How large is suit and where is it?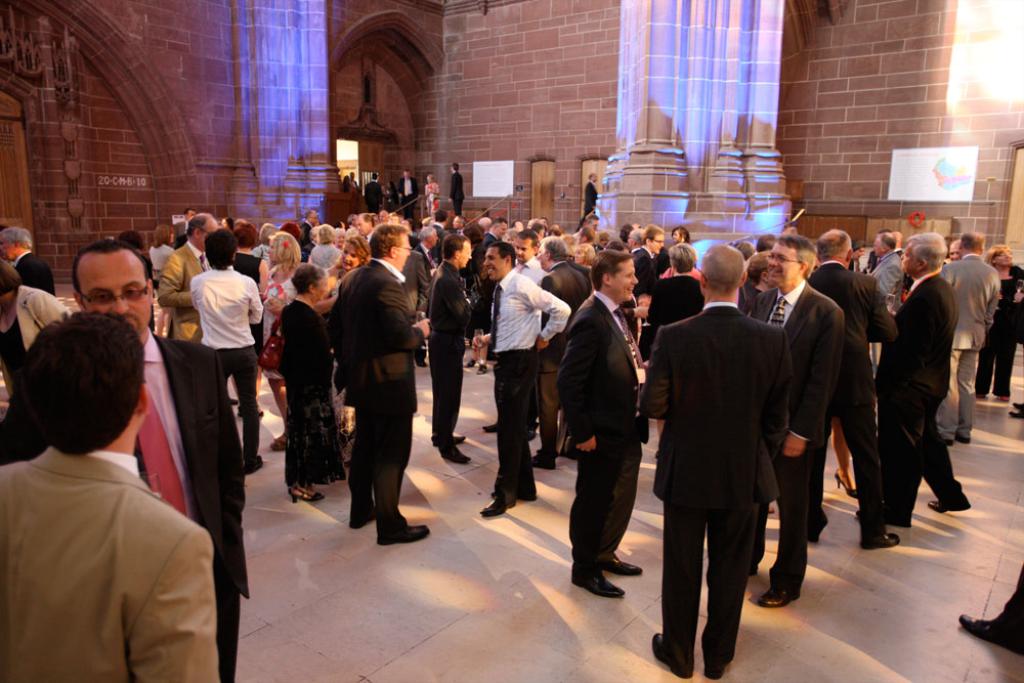
Bounding box: x1=872 y1=251 x2=905 y2=307.
